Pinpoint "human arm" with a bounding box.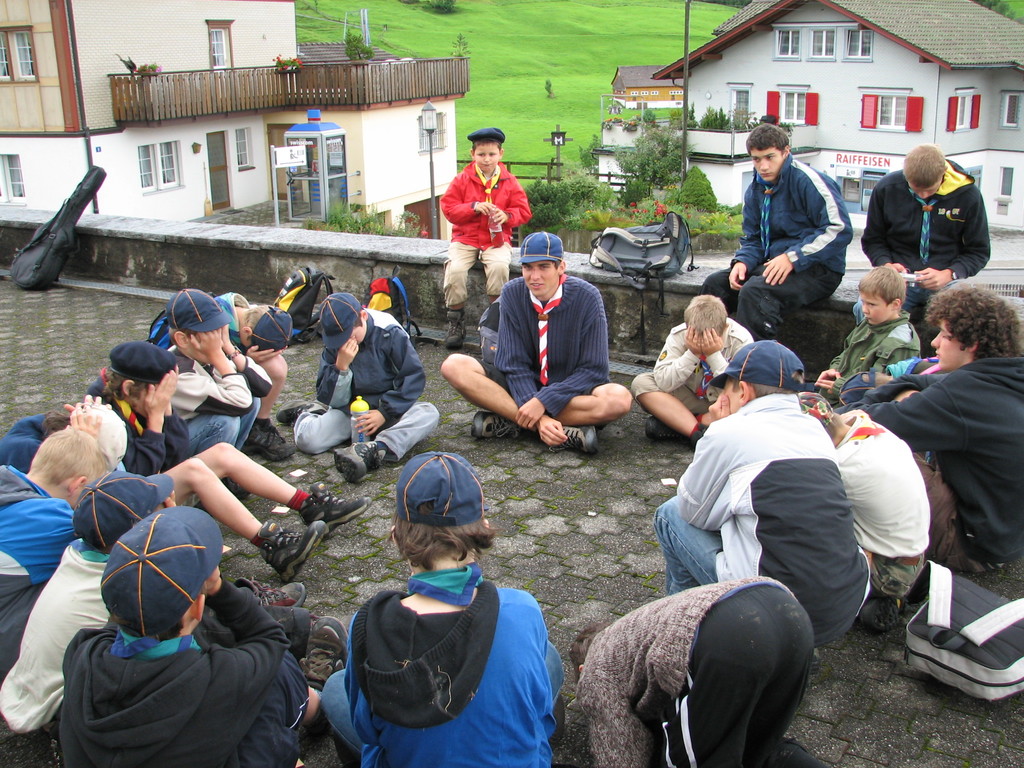
<region>438, 175, 496, 225</region>.
